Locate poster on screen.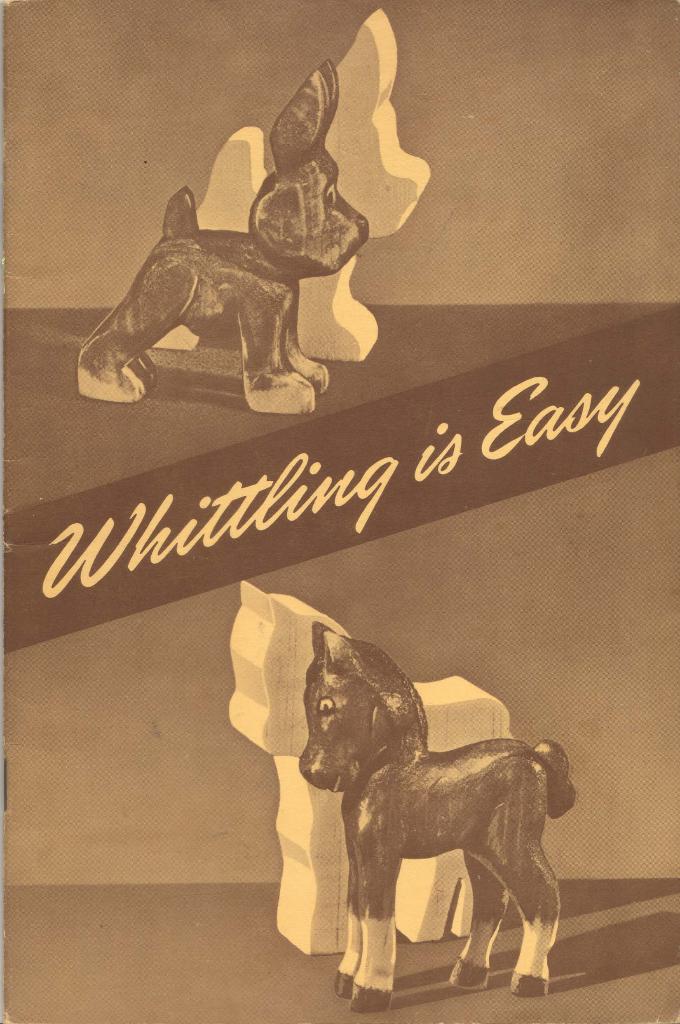
On screen at bbox(0, 0, 679, 1023).
